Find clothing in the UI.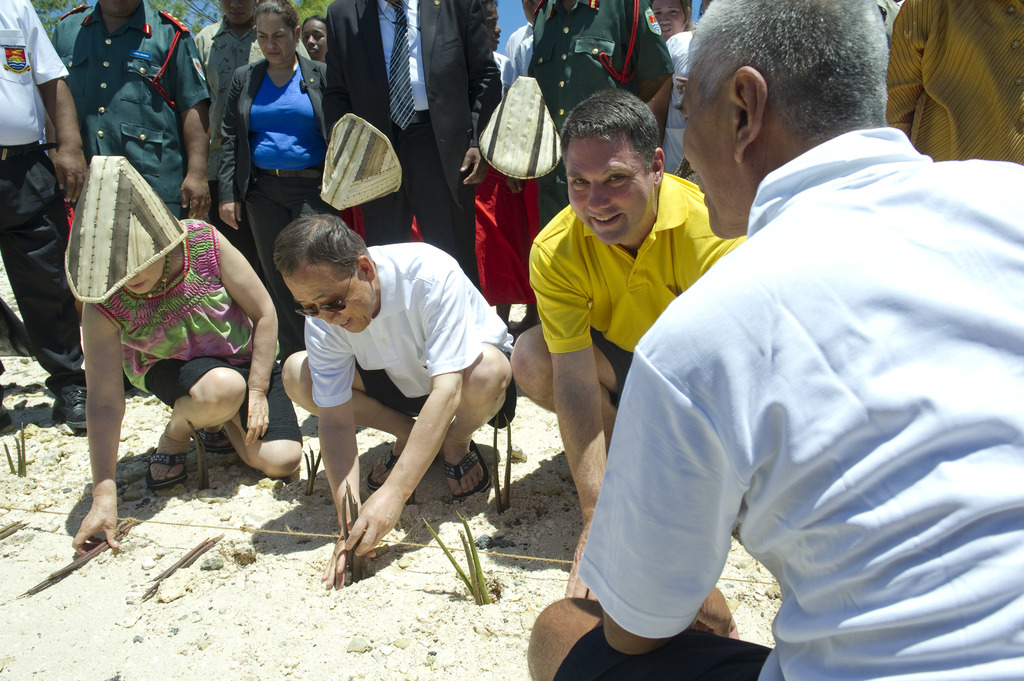
UI element at (x1=879, y1=0, x2=1023, y2=162).
